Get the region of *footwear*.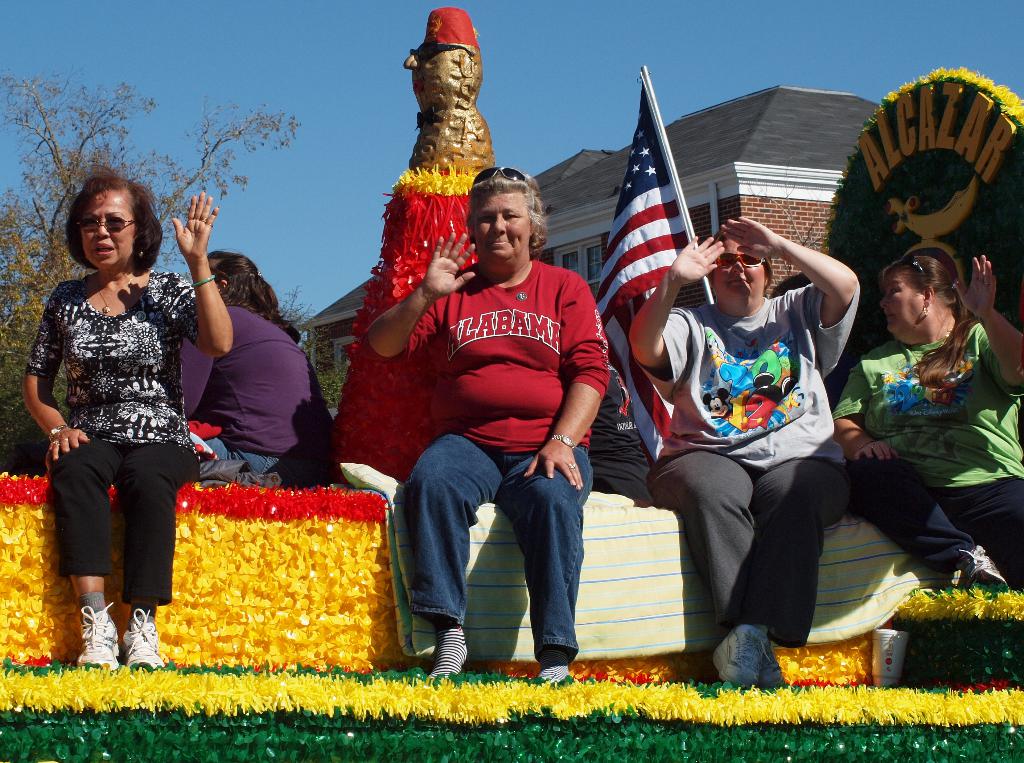
(x1=958, y1=545, x2=1014, y2=589).
